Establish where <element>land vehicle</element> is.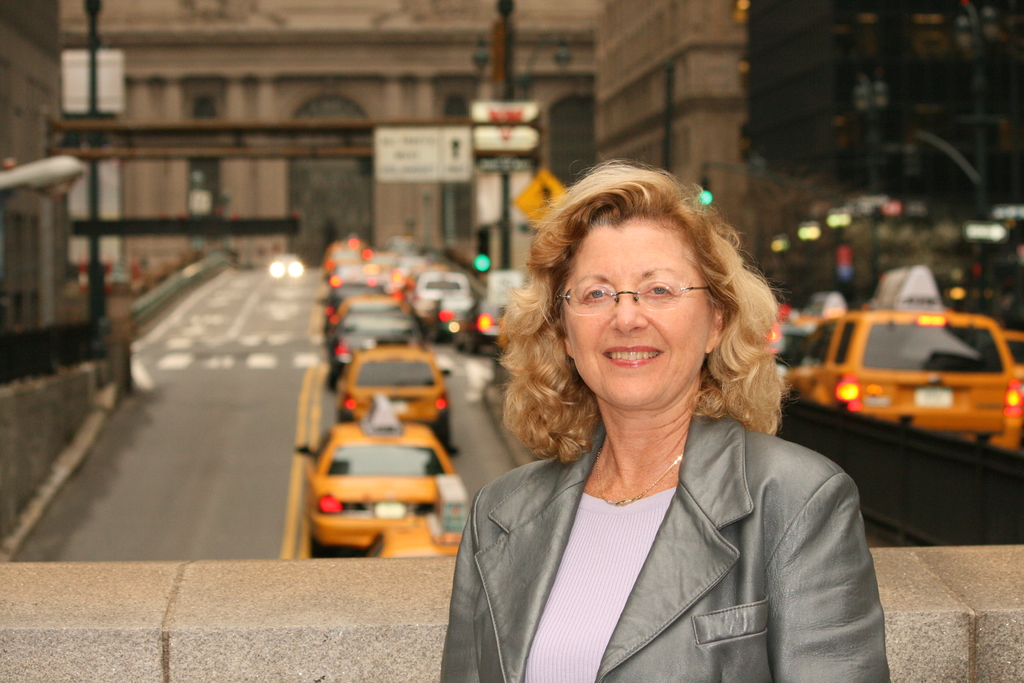
Established at crop(403, 265, 476, 332).
